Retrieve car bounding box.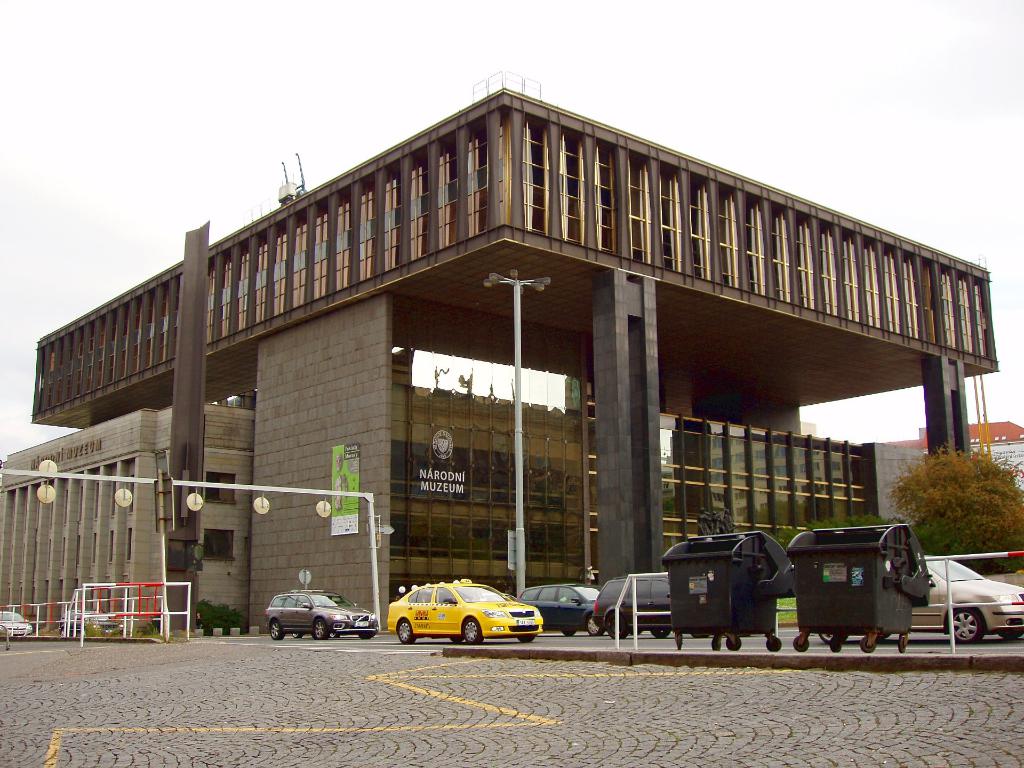
Bounding box: x1=58 y1=609 x2=125 y2=637.
